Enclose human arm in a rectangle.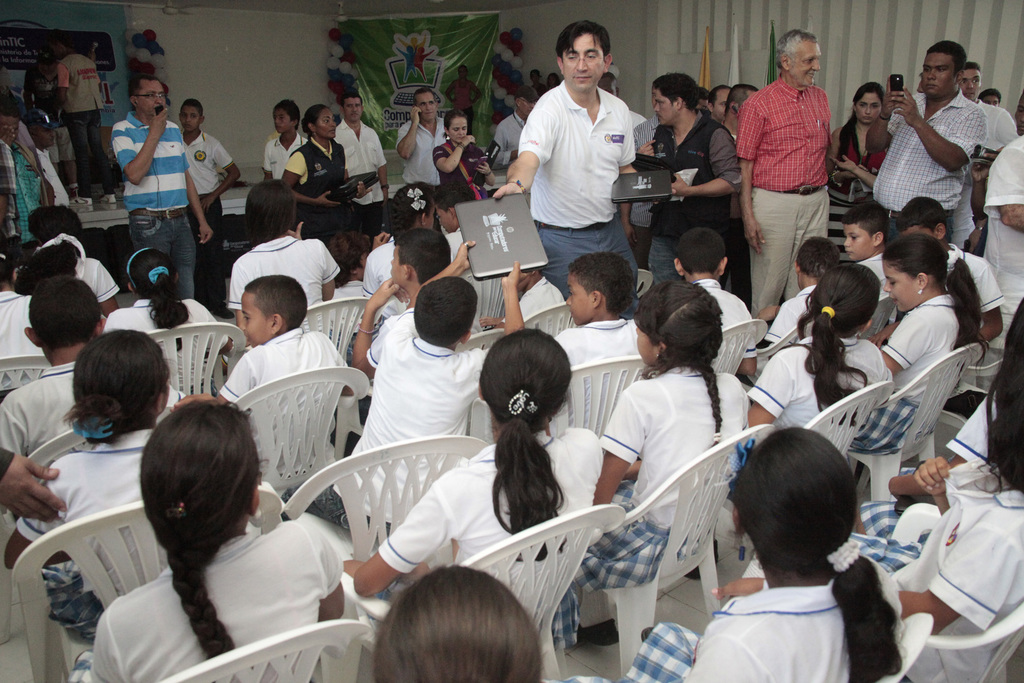
[x1=636, y1=142, x2=653, y2=157].
